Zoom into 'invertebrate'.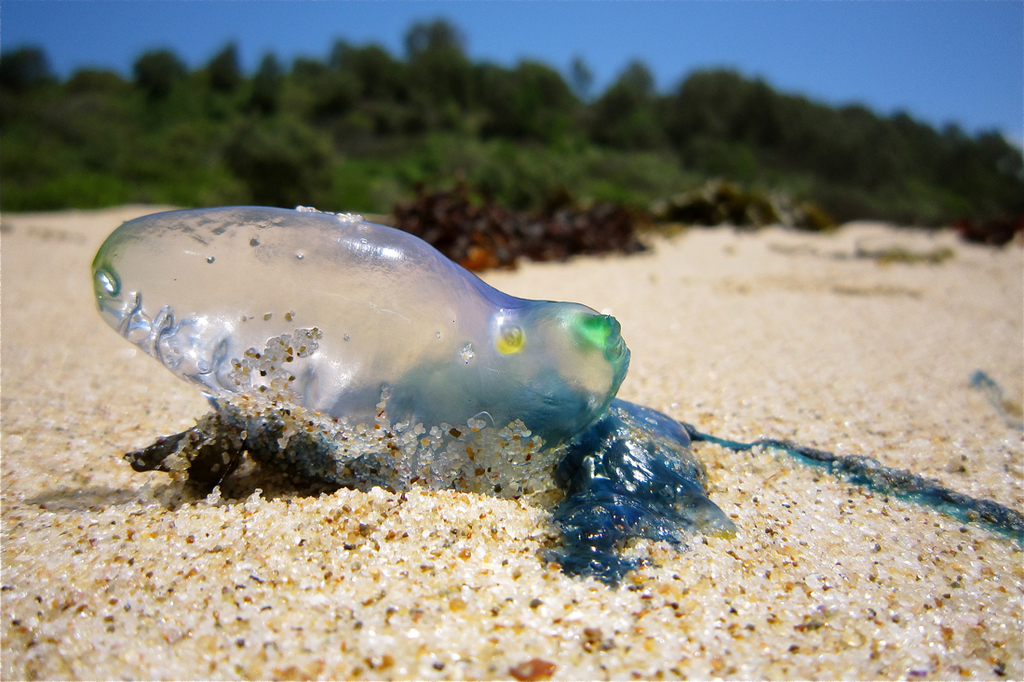
Zoom target: BBox(88, 201, 632, 481).
